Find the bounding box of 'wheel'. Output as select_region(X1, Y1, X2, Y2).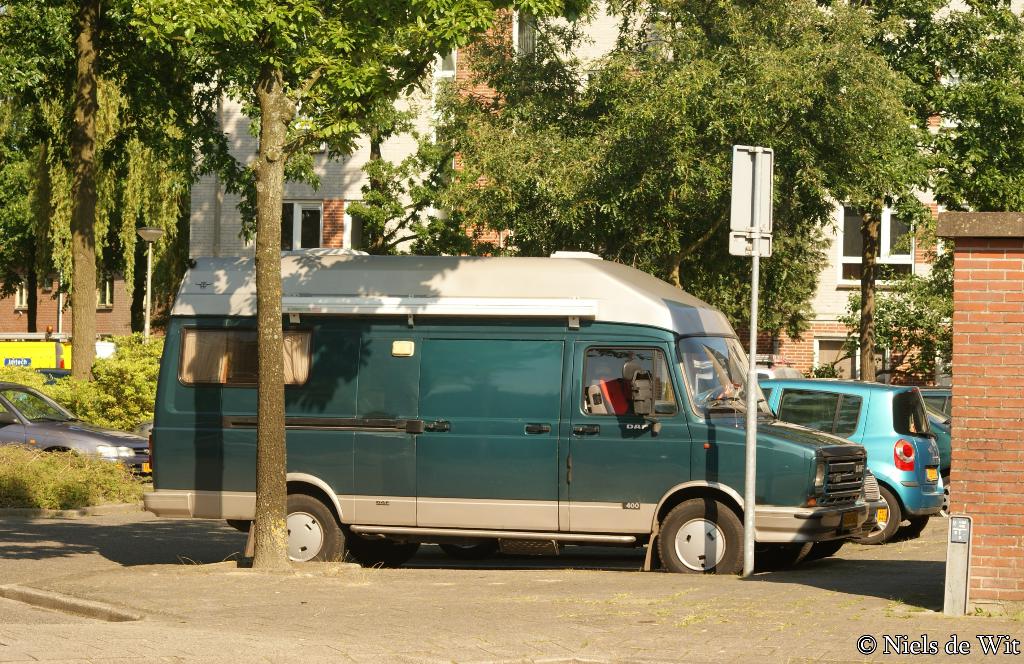
select_region(438, 537, 497, 562).
